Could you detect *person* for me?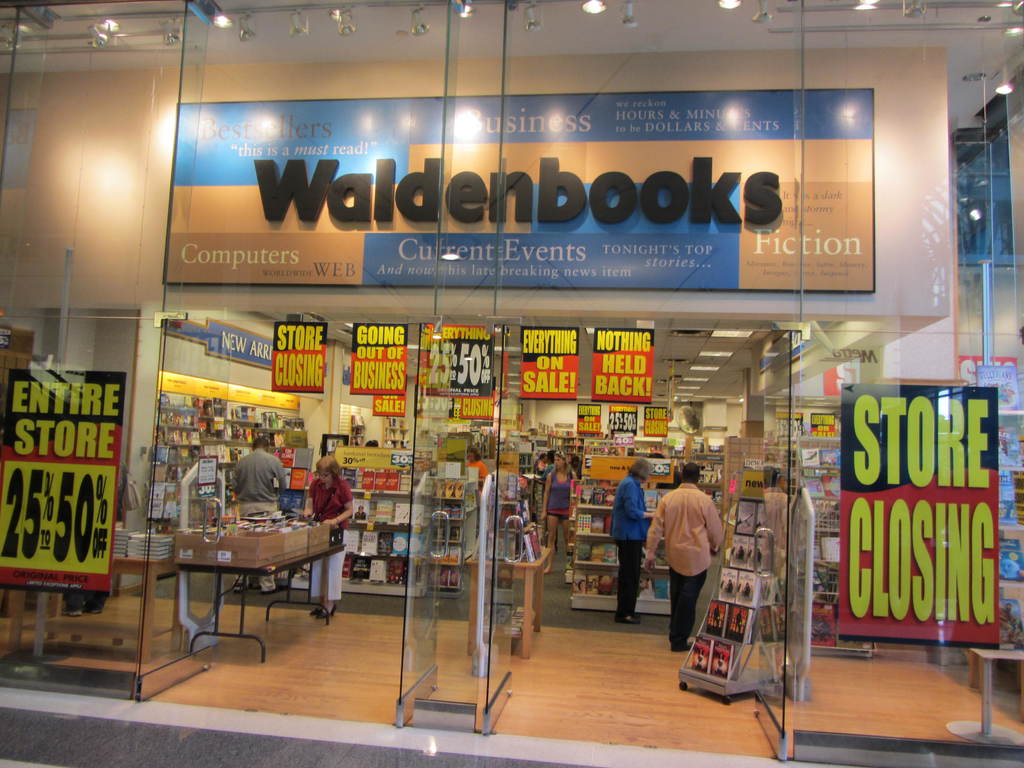
Detection result: {"x1": 644, "y1": 462, "x2": 725, "y2": 653}.
